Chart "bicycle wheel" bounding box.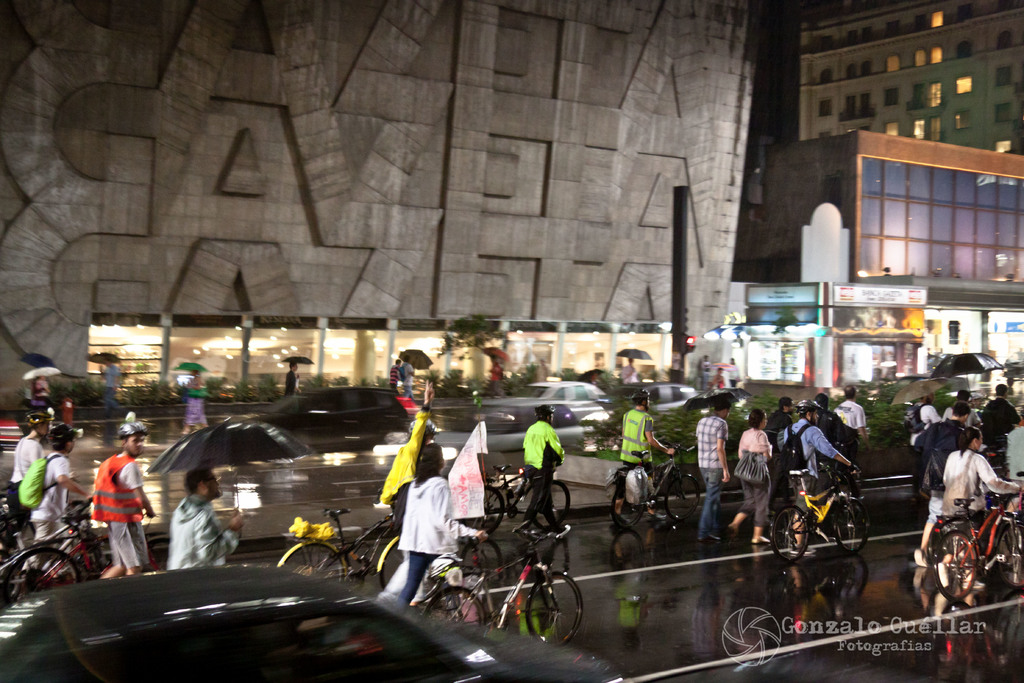
Charted: (523,582,585,652).
